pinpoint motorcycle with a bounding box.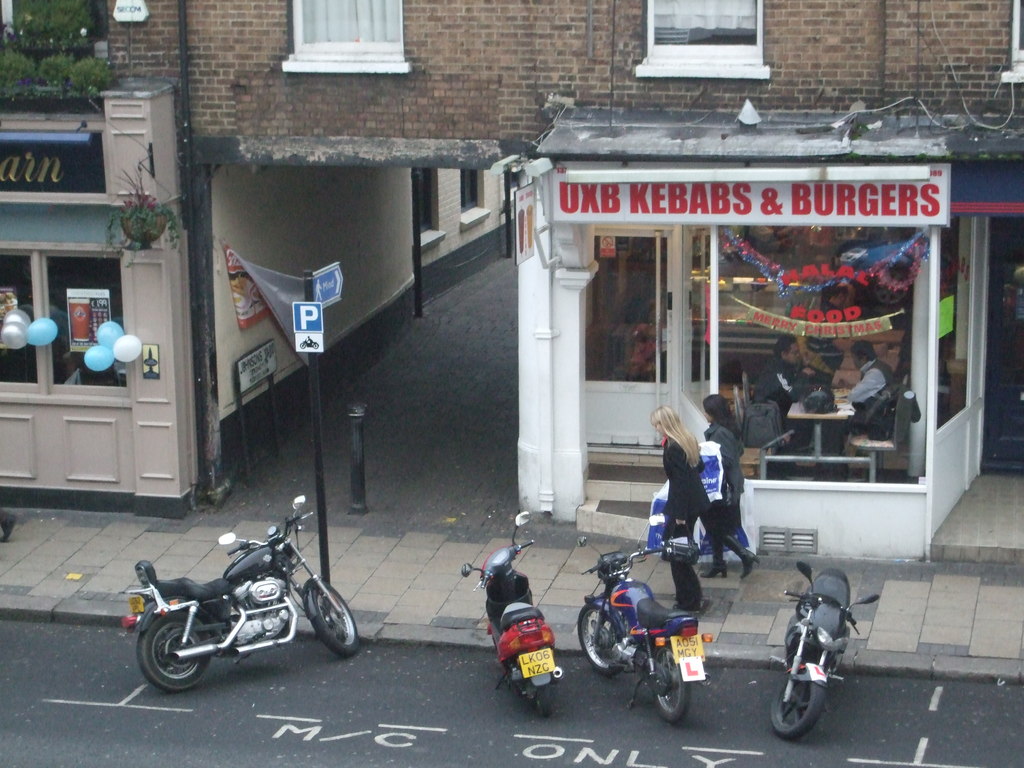
<box>771,560,879,736</box>.
